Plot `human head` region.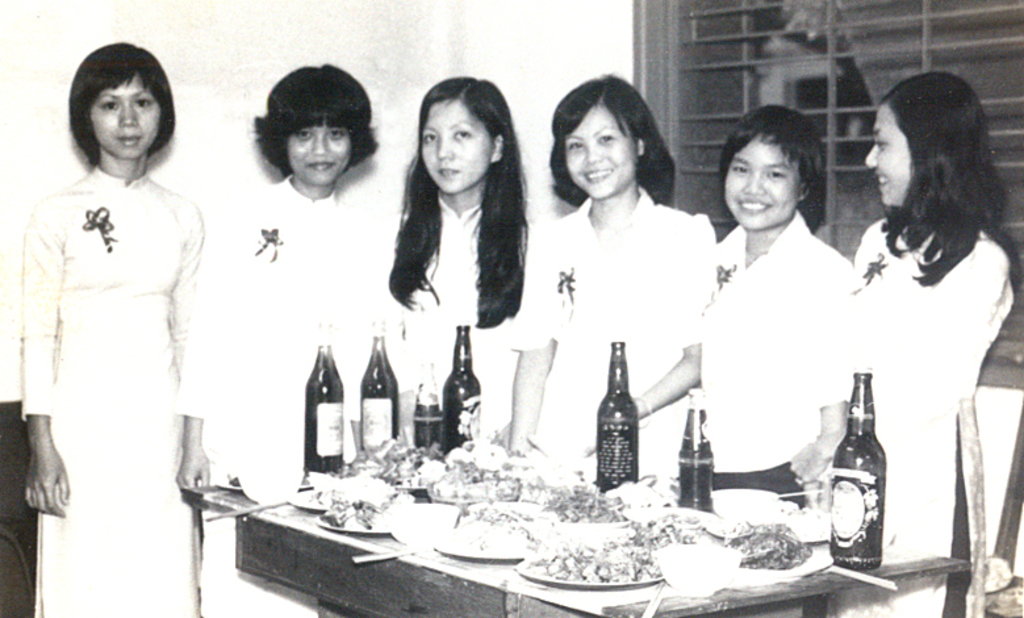
Plotted at box=[258, 62, 384, 184].
